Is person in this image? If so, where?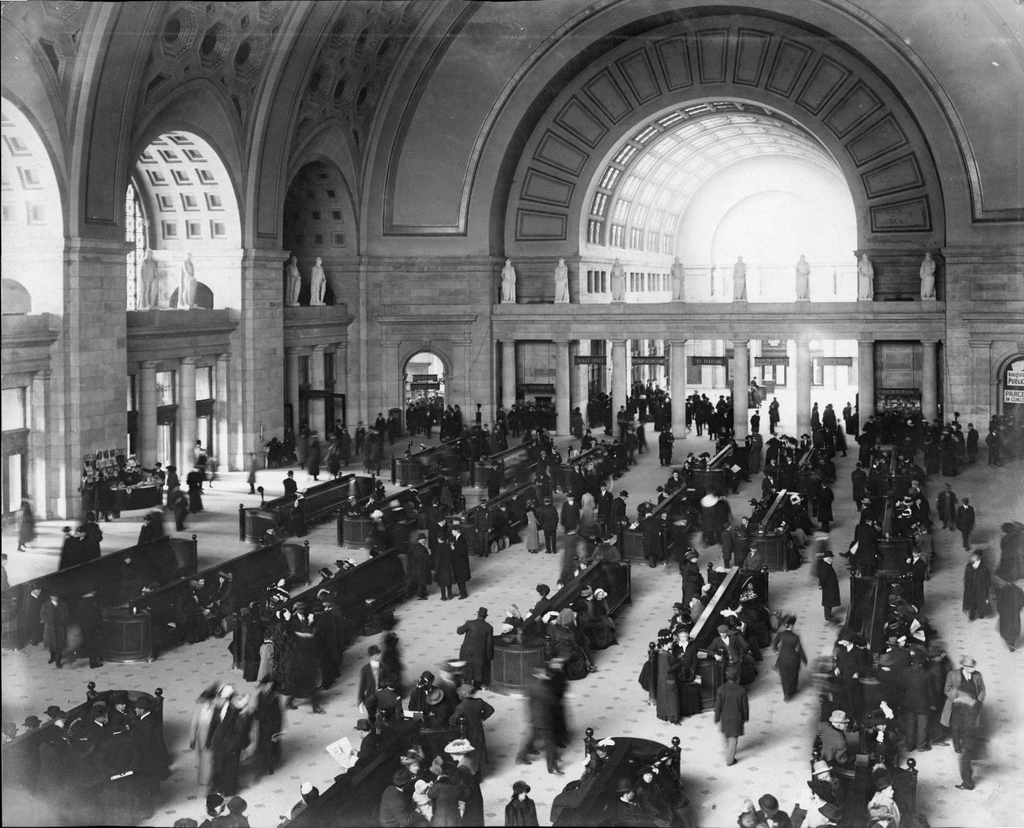
Yes, at pyautogui.locateOnScreen(341, 426, 350, 465).
